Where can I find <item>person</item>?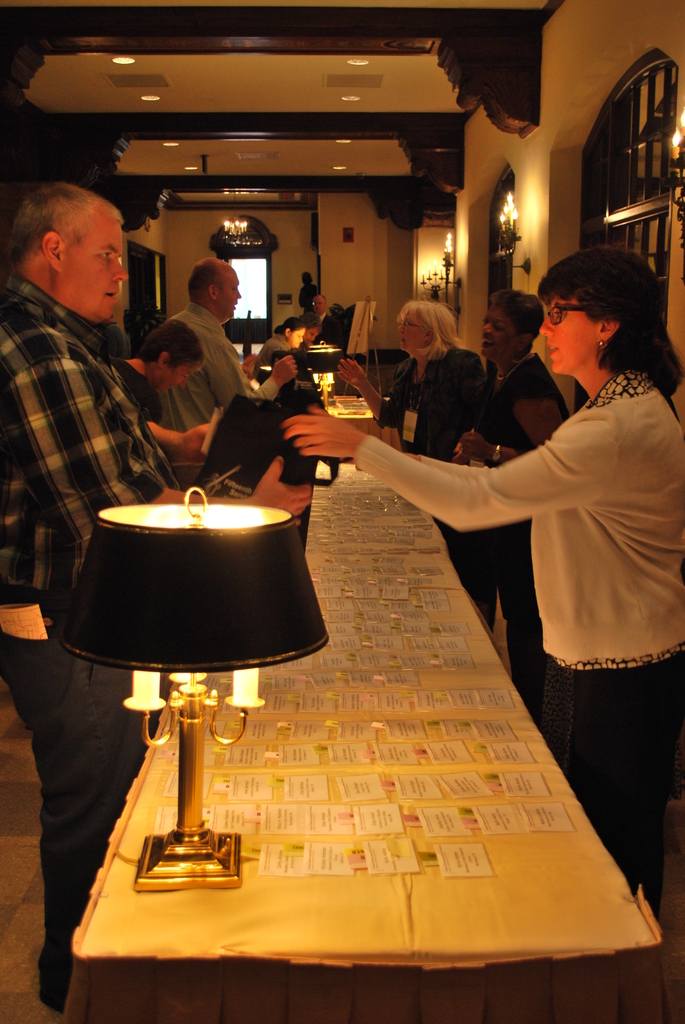
You can find it at x1=305, y1=289, x2=352, y2=352.
